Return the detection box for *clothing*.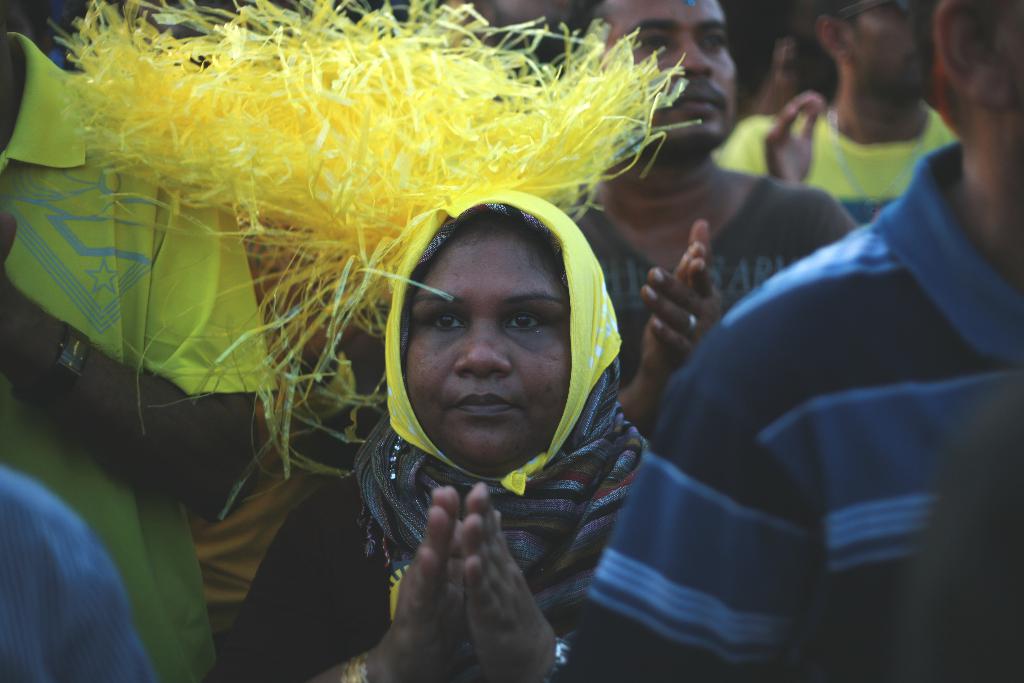
x1=300, y1=261, x2=669, y2=677.
